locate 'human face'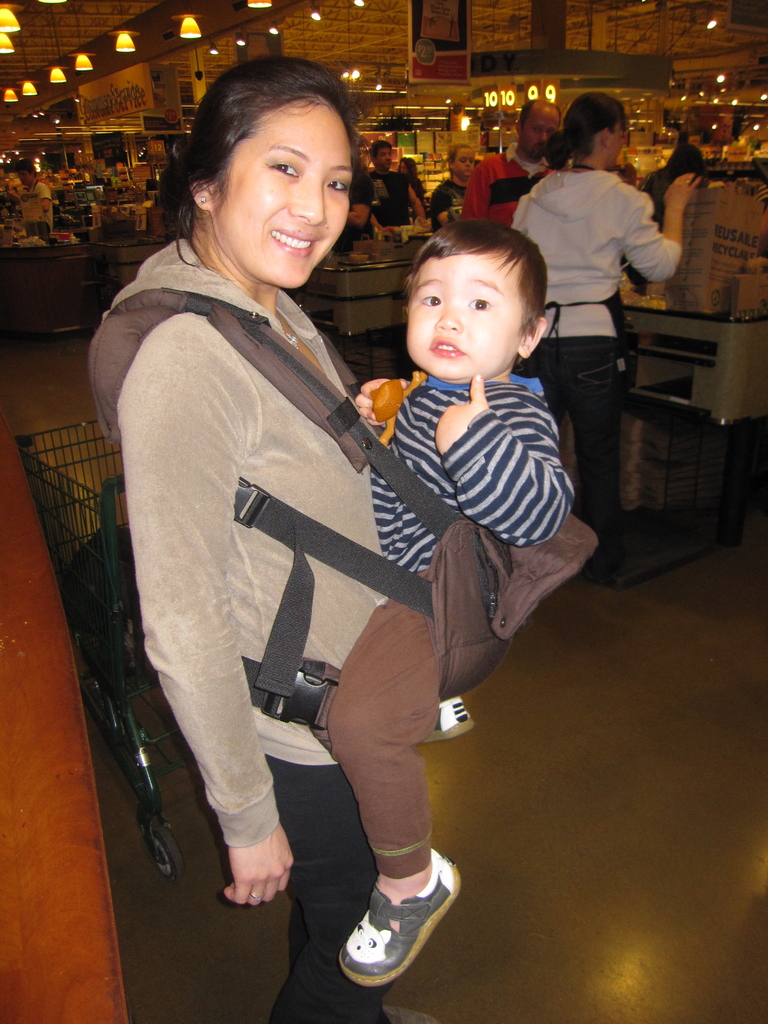
l=454, t=149, r=473, b=170
